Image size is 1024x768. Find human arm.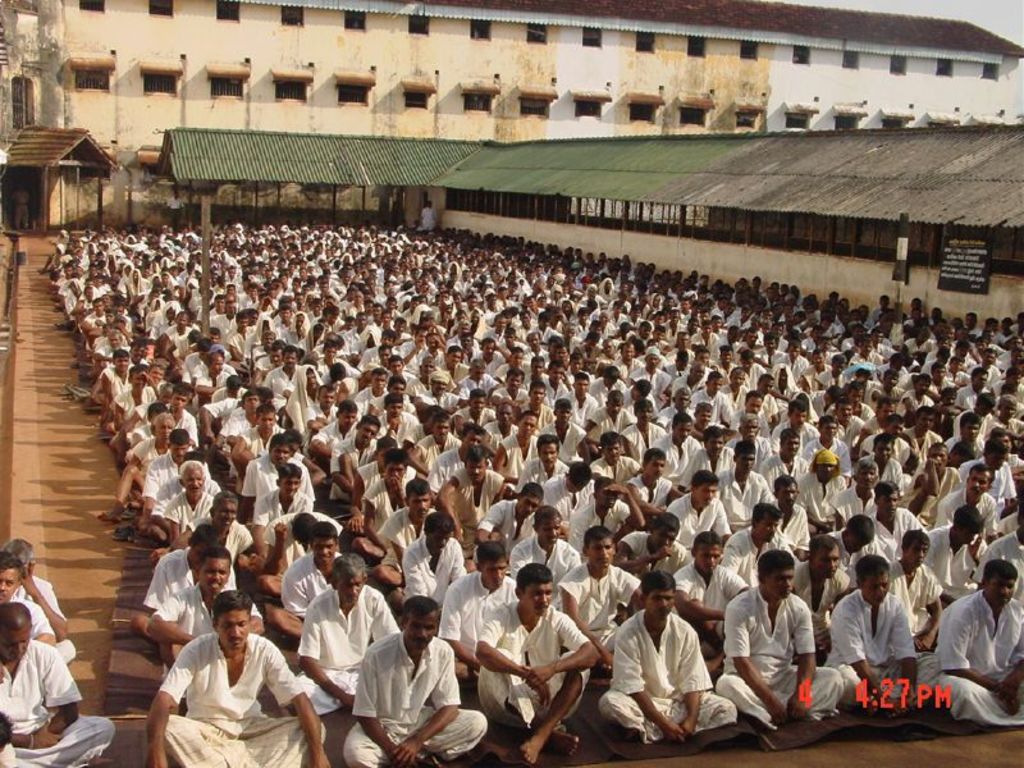
bbox=(276, 559, 307, 614).
